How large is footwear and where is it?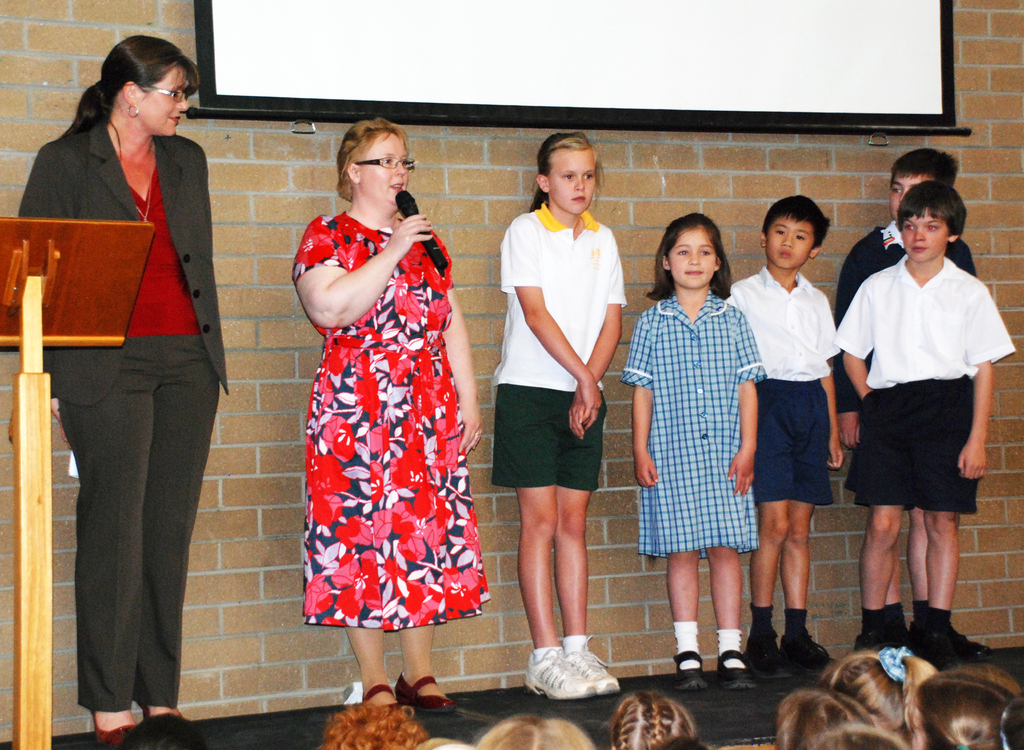
Bounding box: (747, 623, 793, 676).
